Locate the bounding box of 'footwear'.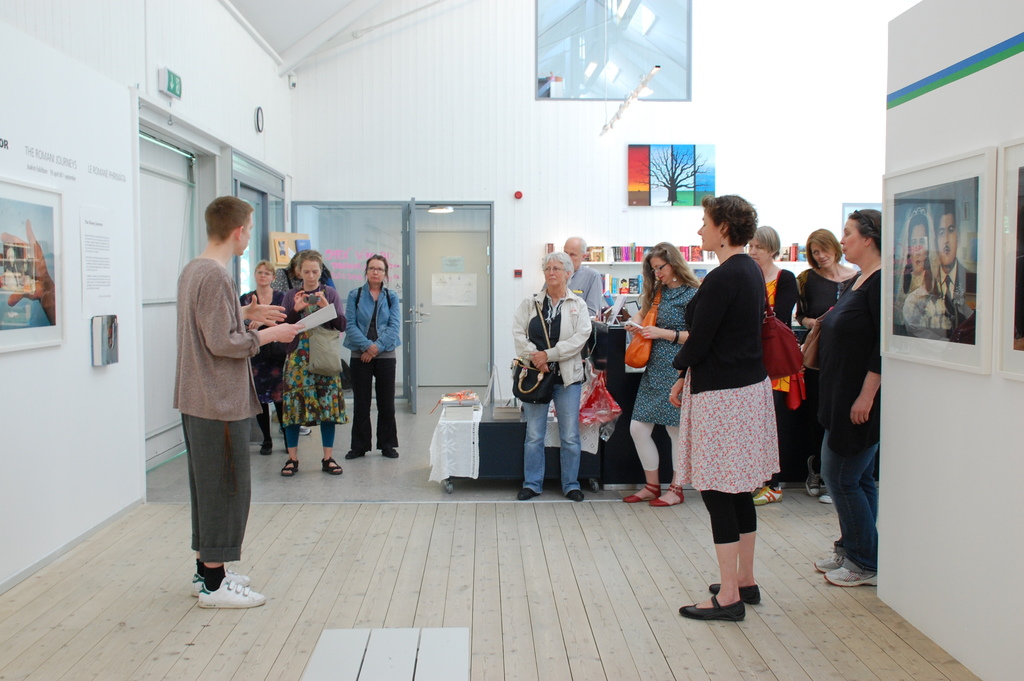
Bounding box: pyautogui.locateOnScreen(283, 453, 299, 475).
